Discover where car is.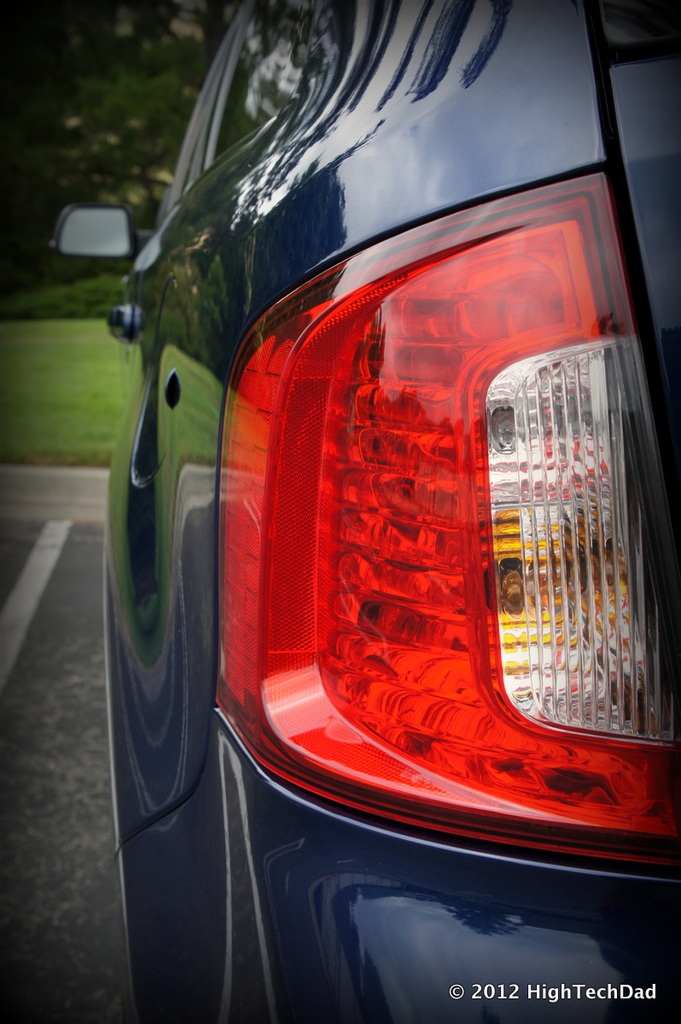
Discovered at bbox=(138, 44, 680, 1016).
